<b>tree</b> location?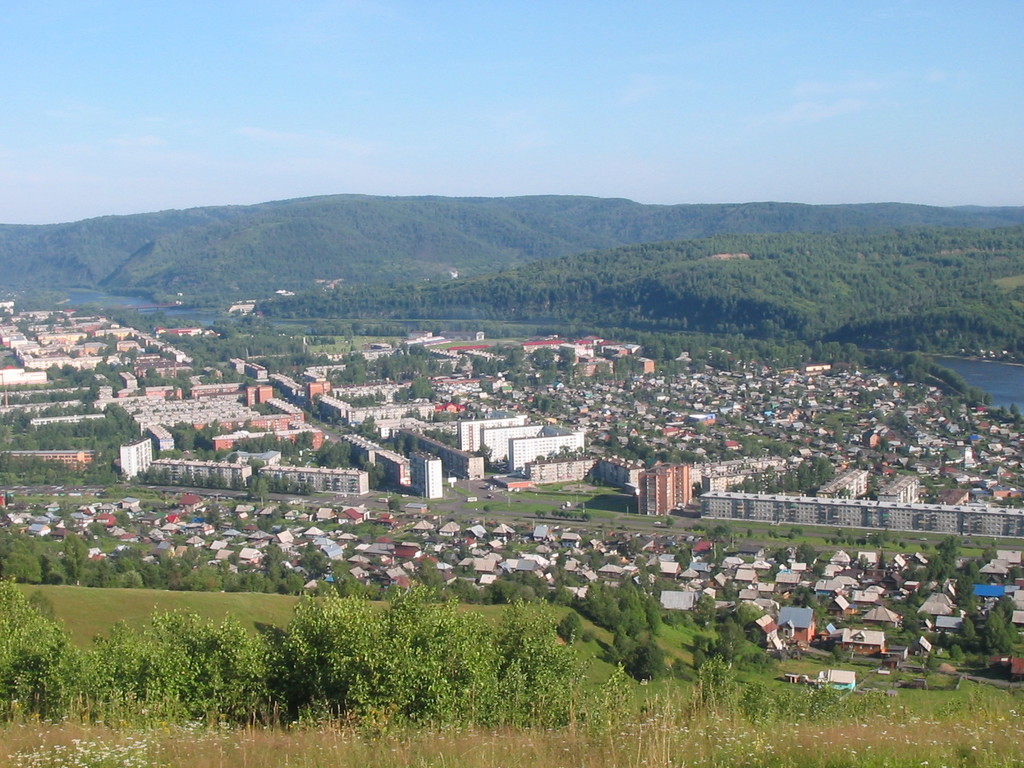
[x1=332, y1=477, x2=342, y2=494]
